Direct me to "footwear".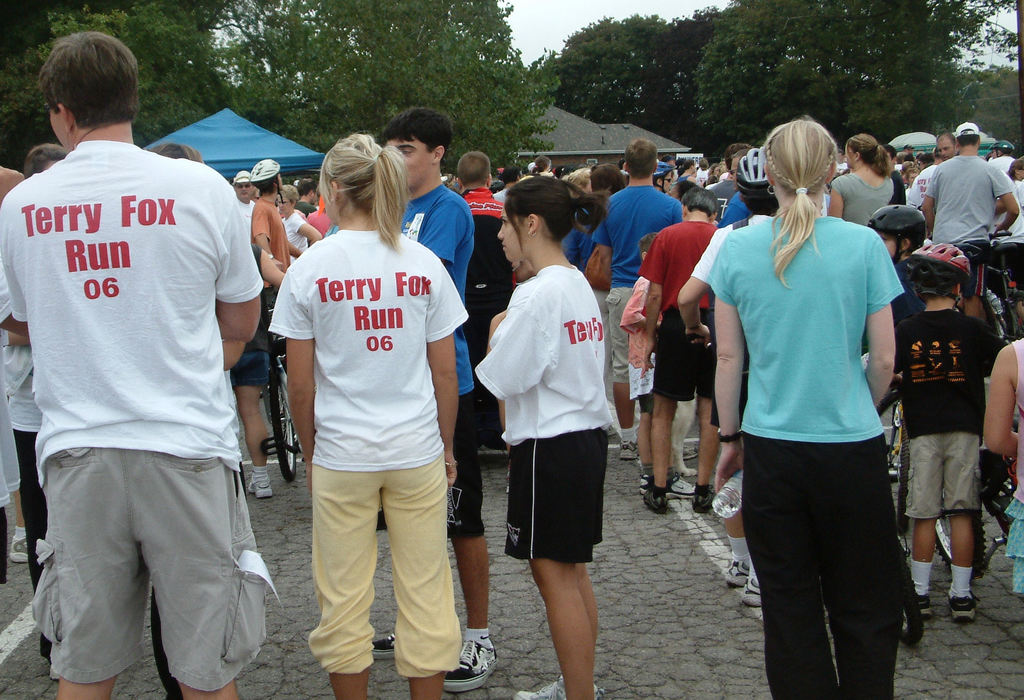
Direction: <bbox>682, 444, 719, 462</bbox>.
